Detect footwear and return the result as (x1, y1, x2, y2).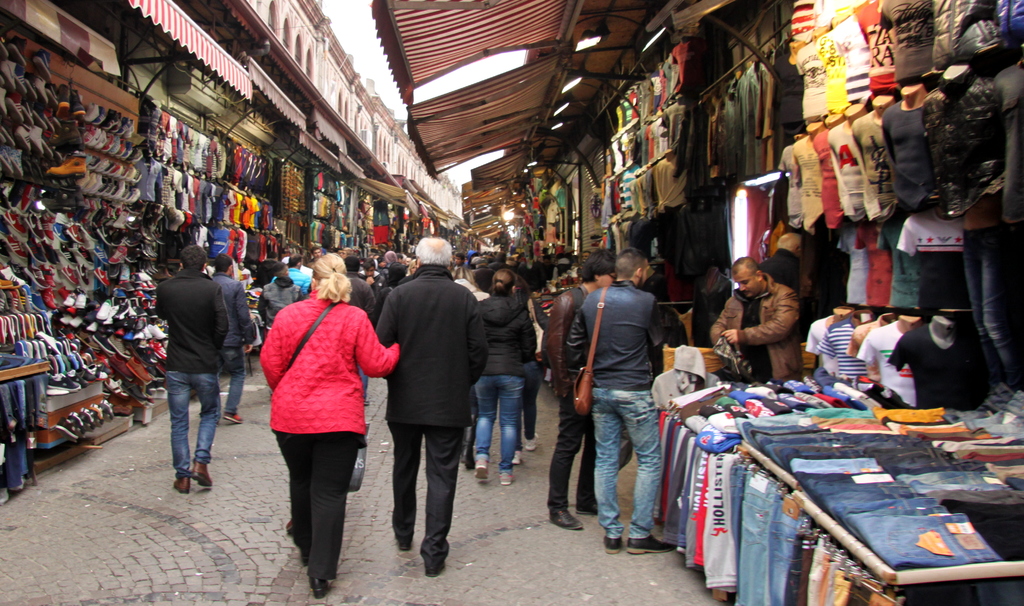
(310, 574, 331, 599).
